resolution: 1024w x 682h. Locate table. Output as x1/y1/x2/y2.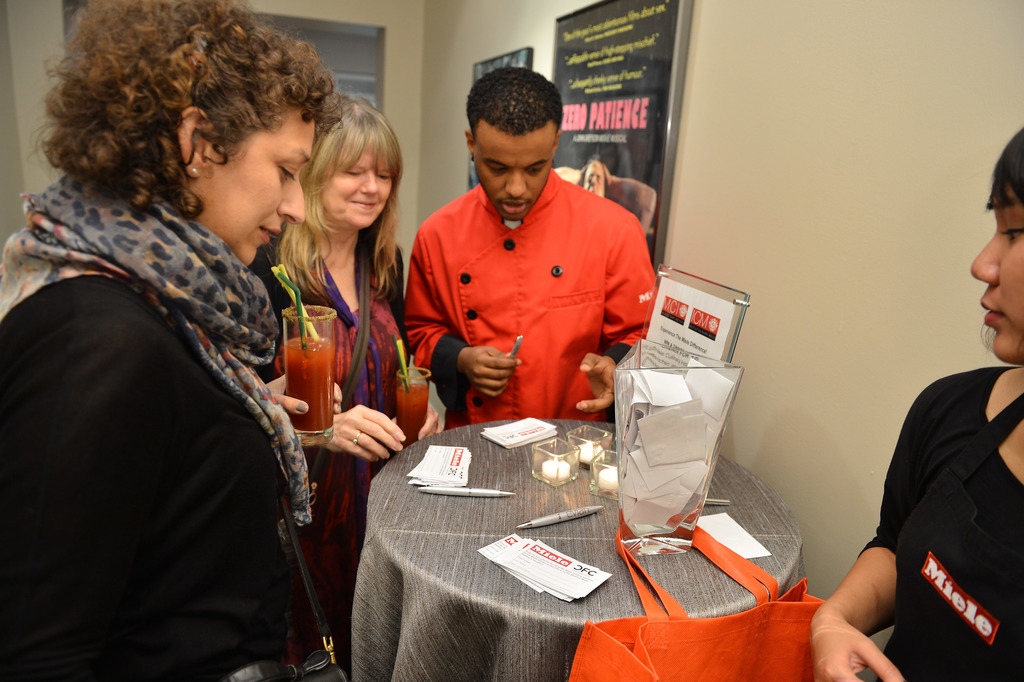
340/395/748/671.
